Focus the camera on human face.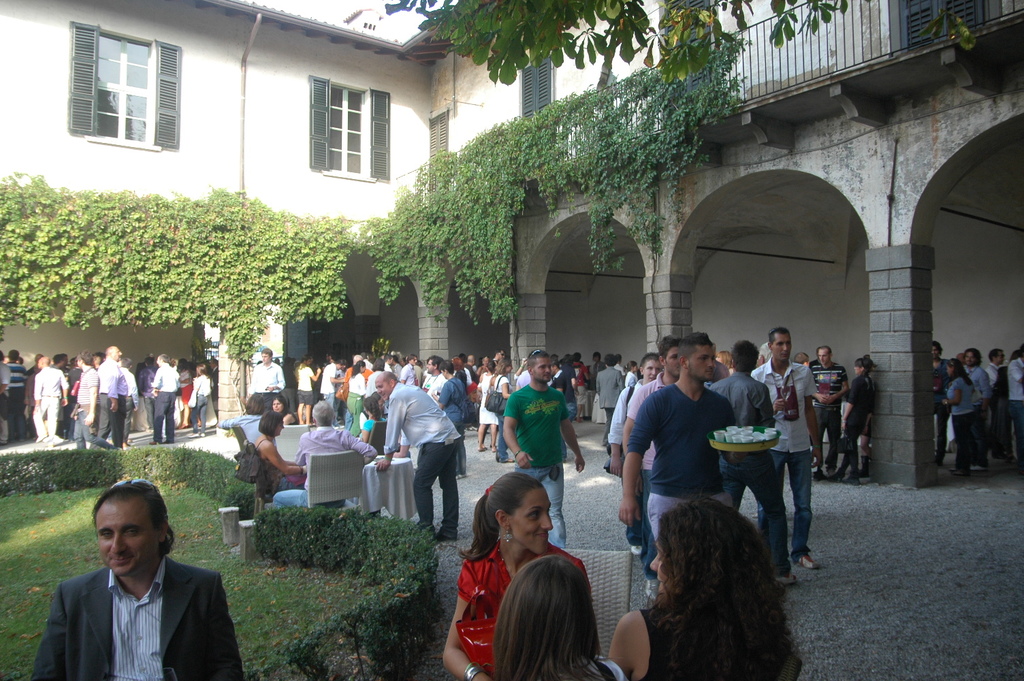
Focus region: (115, 348, 123, 362).
